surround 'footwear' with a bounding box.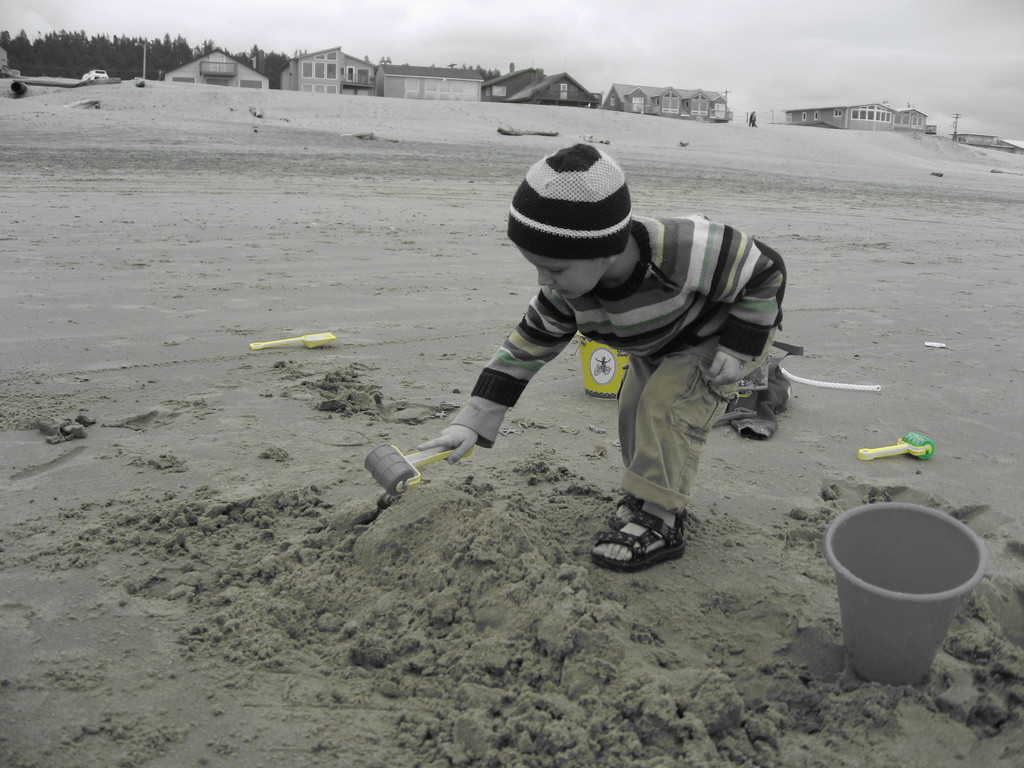
bbox=[603, 513, 698, 573].
